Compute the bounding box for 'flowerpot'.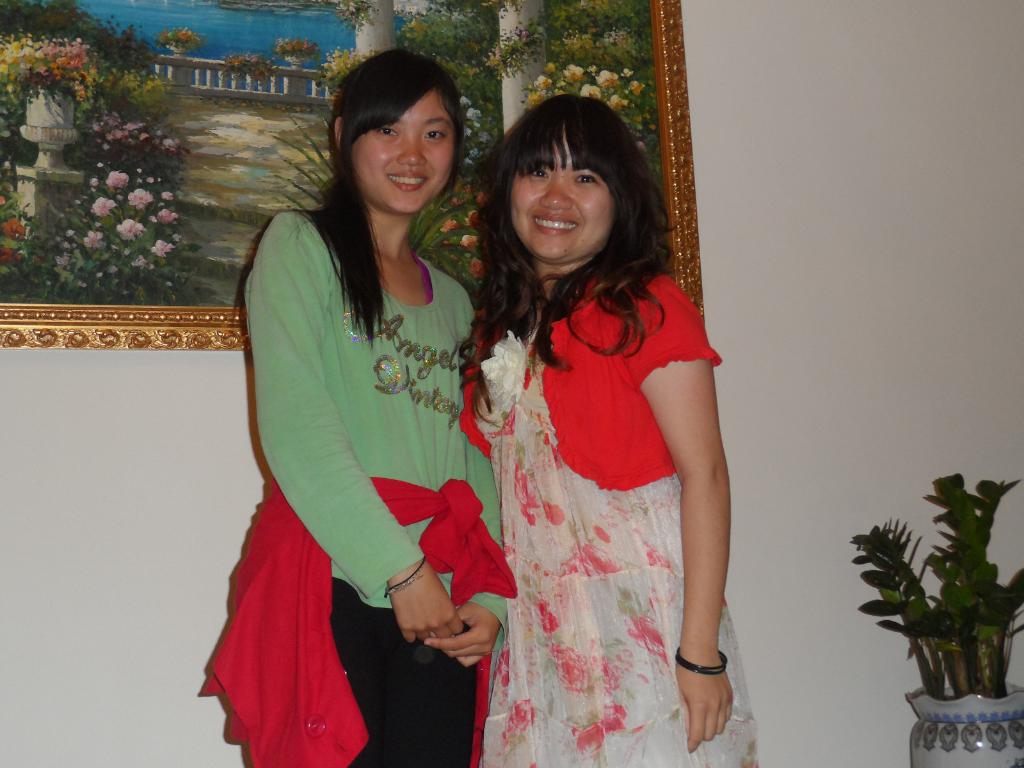
x1=166 y1=35 x2=189 y2=56.
